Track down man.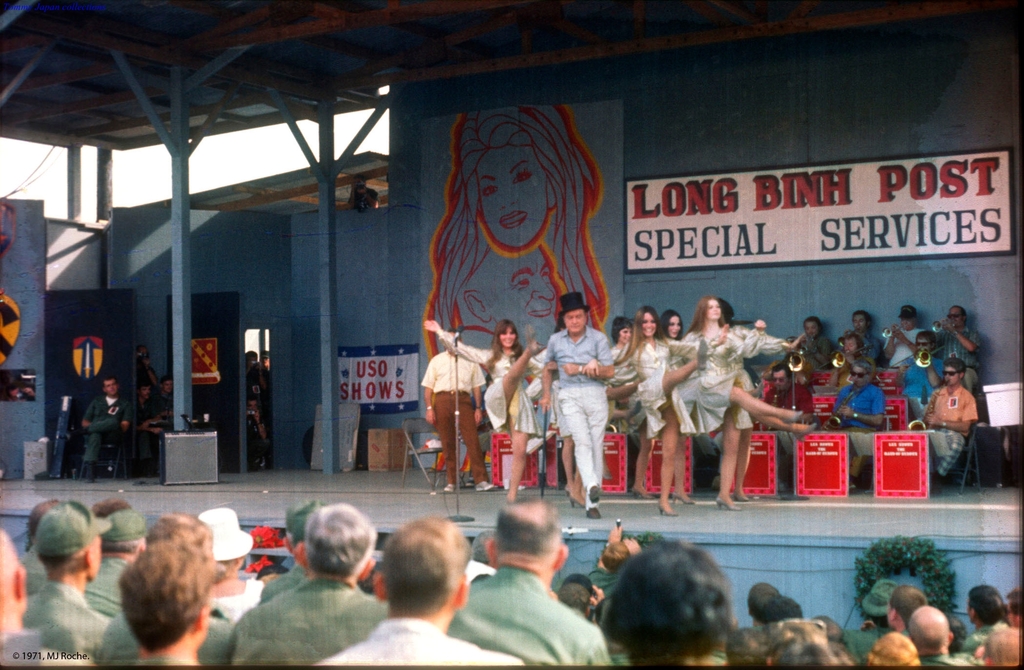
Tracked to 253, 350, 273, 425.
